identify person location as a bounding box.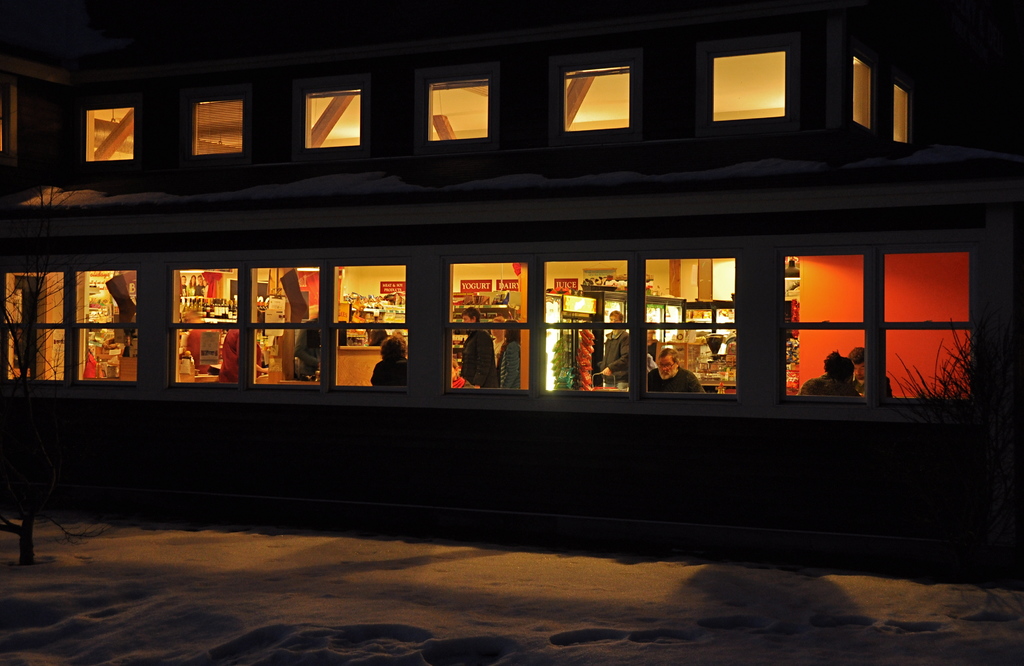
187:273:195:298.
